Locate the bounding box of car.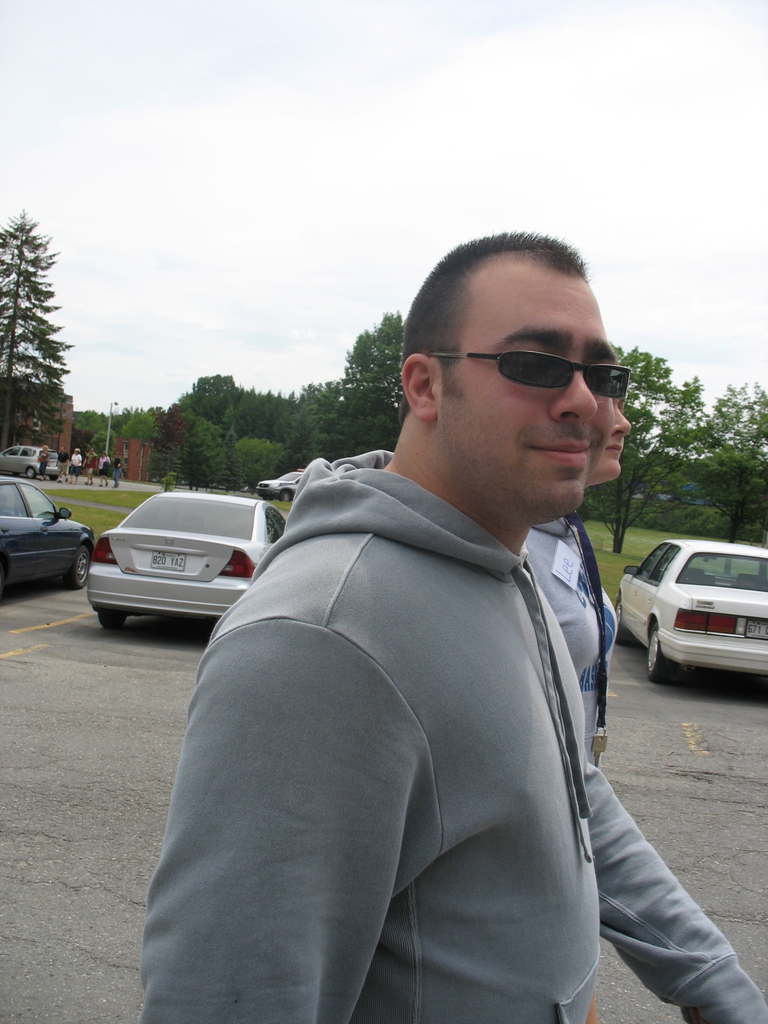
Bounding box: select_region(0, 474, 94, 589).
